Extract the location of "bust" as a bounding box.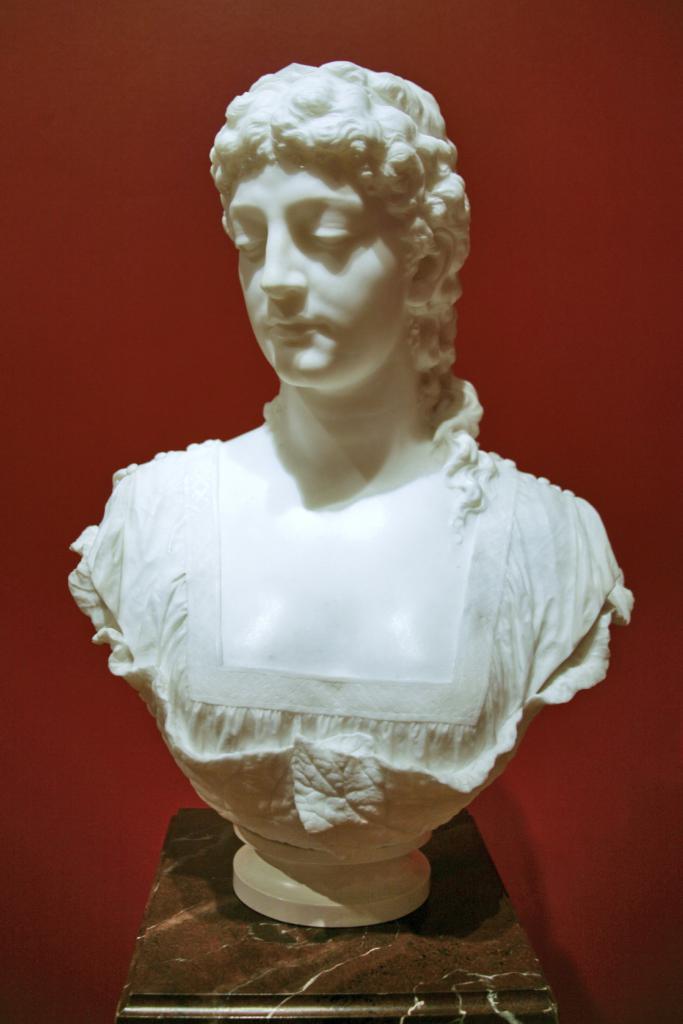
(53,51,648,853).
